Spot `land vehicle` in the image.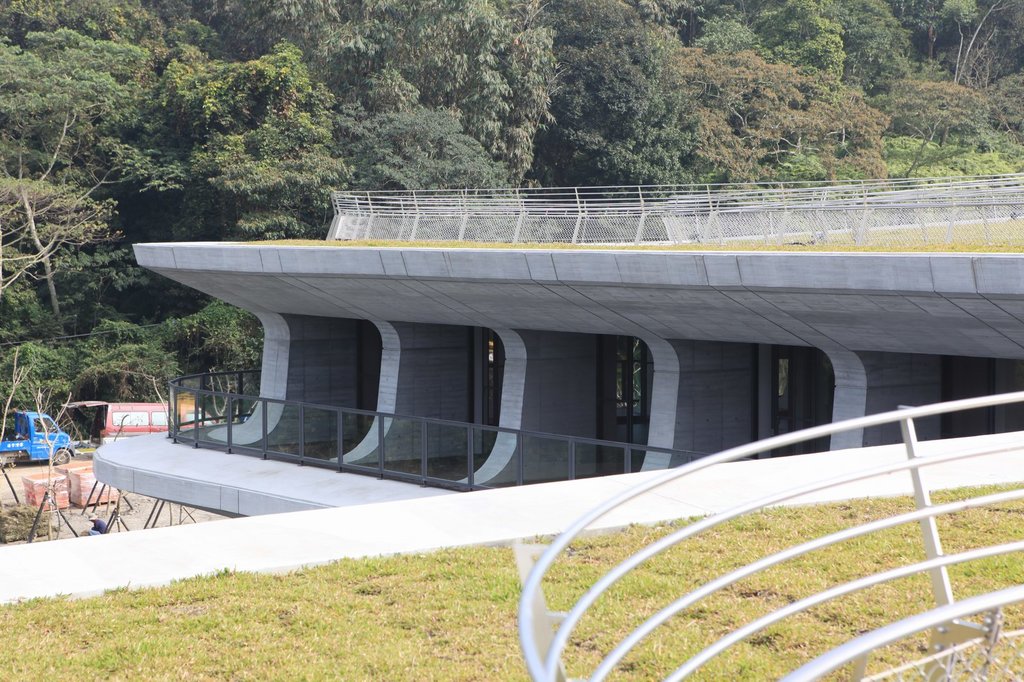
`land vehicle` found at region(58, 398, 215, 445).
